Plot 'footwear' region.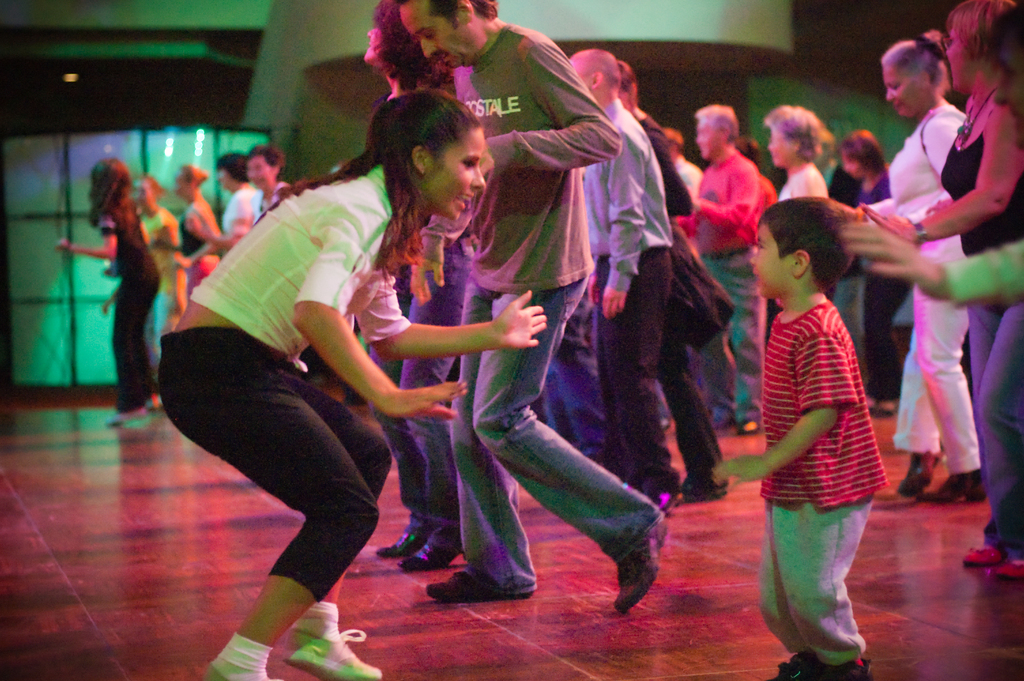
Plotted at detection(609, 519, 668, 618).
